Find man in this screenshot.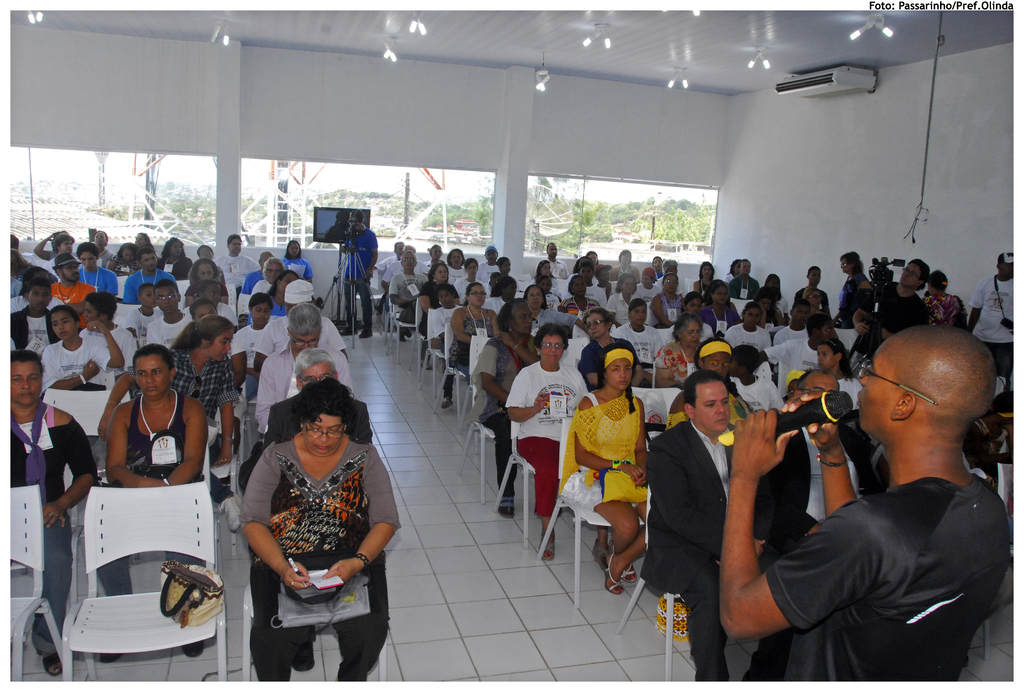
The bounding box for man is x1=543 y1=243 x2=569 y2=282.
